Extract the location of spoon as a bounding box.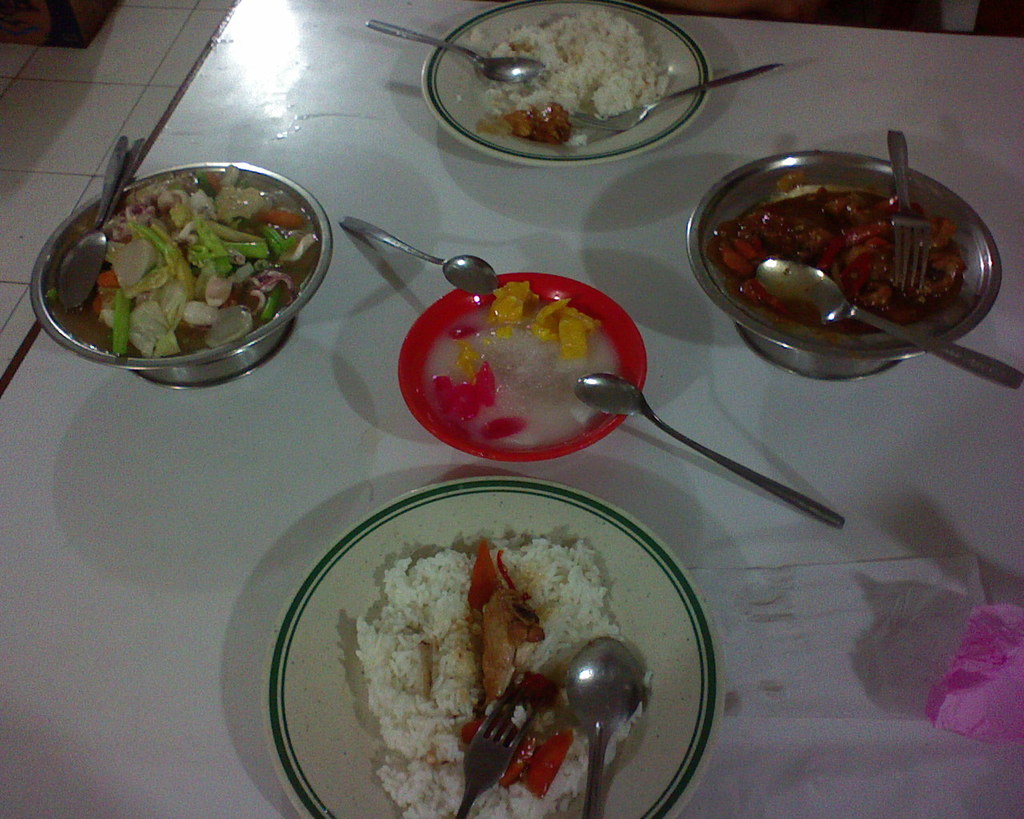
{"left": 540, "top": 634, "right": 650, "bottom": 818}.
